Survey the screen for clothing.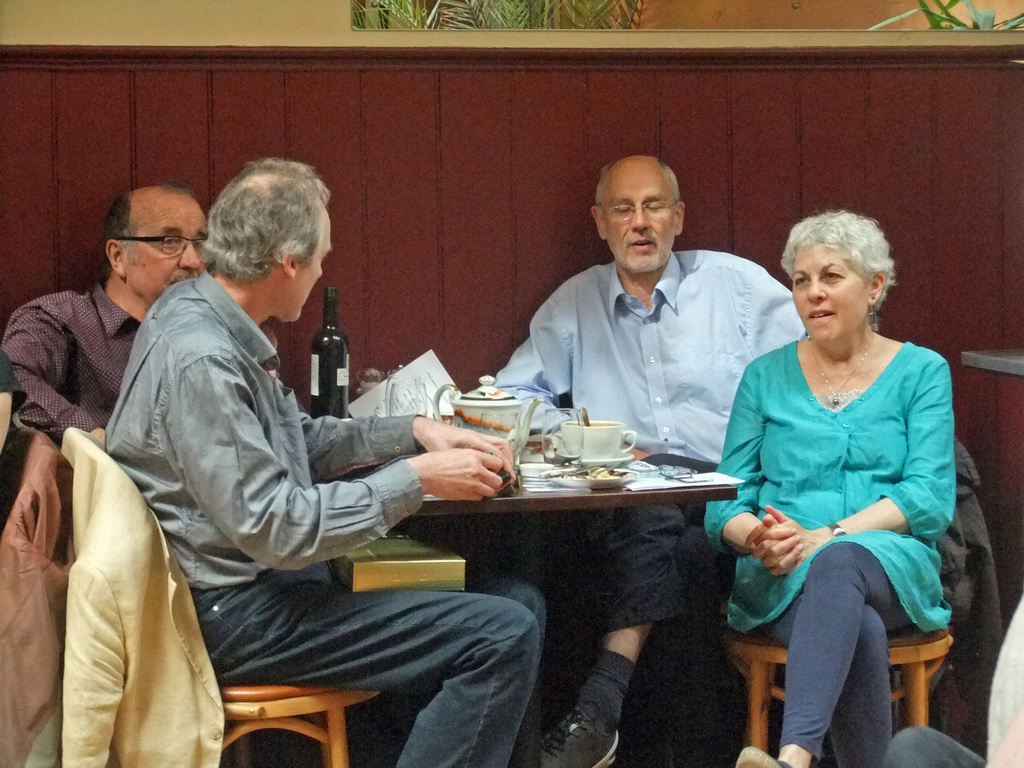
Survey found: bbox=[0, 288, 170, 440].
